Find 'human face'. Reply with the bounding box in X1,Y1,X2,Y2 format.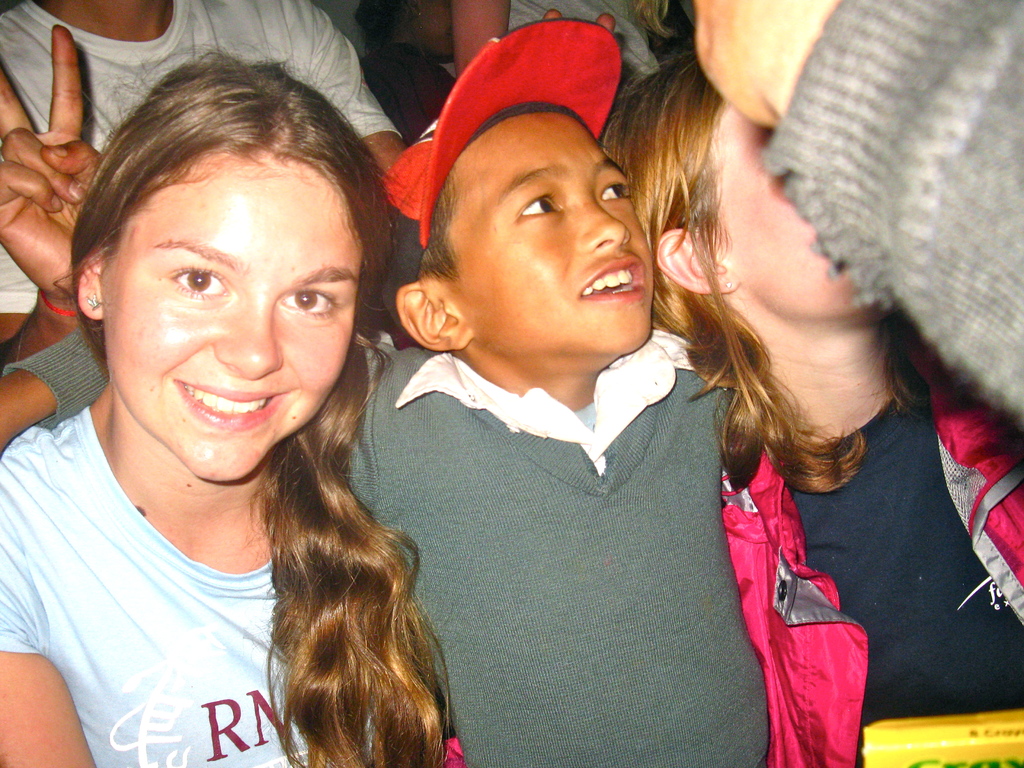
450,106,655,353.
